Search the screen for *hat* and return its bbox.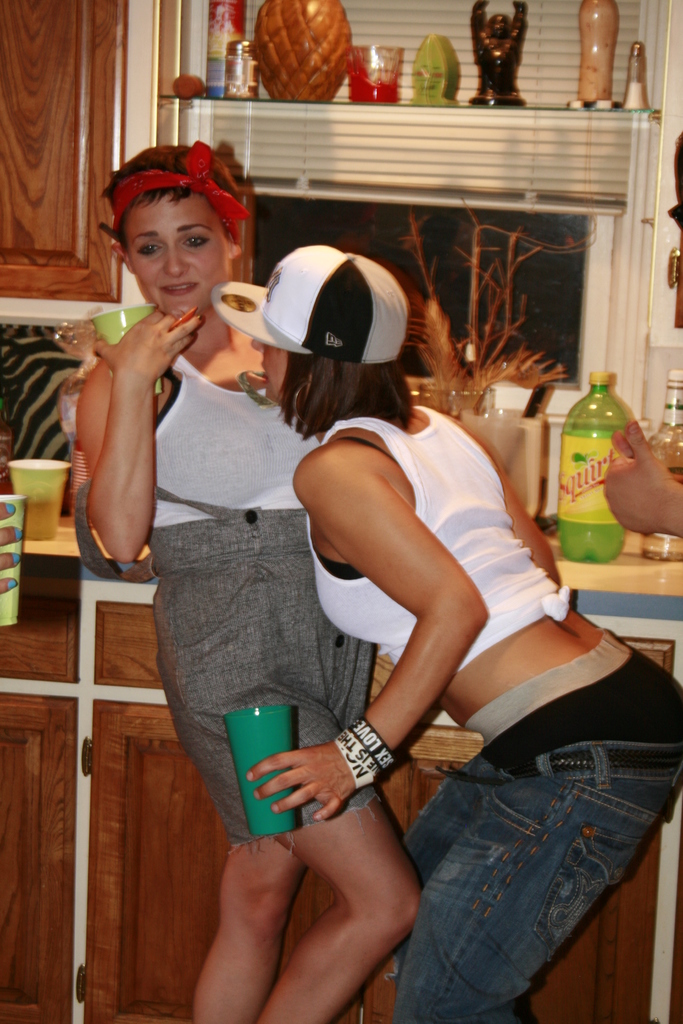
Found: [left=214, top=244, right=409, bottom=363].
